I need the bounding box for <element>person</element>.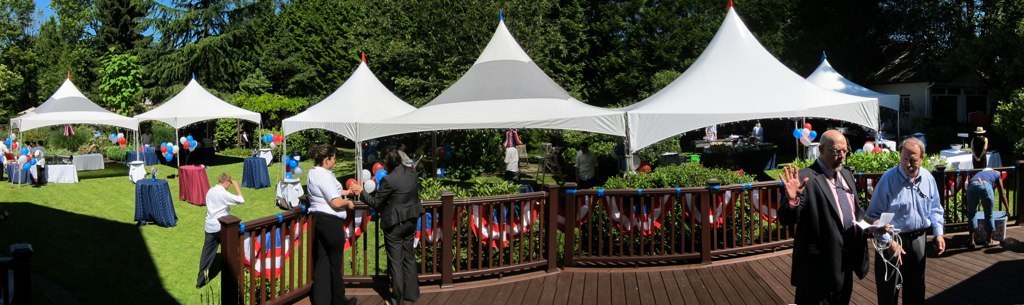
Here it is: crop(775, 128, 884, 304).
